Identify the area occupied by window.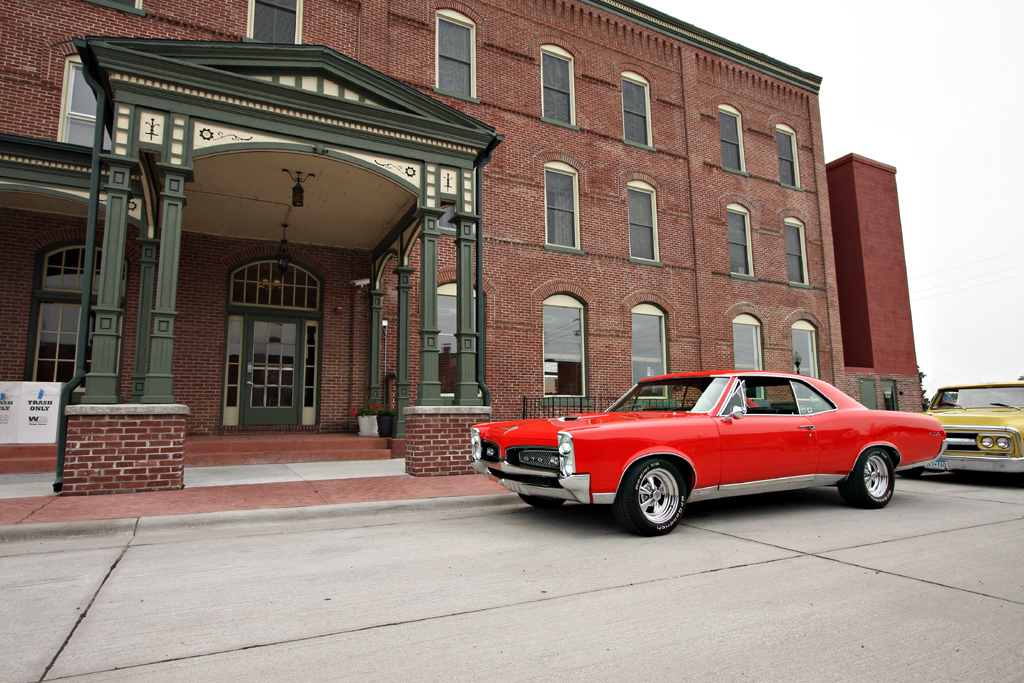
Area: BBox(771, 115, 801, 191).
